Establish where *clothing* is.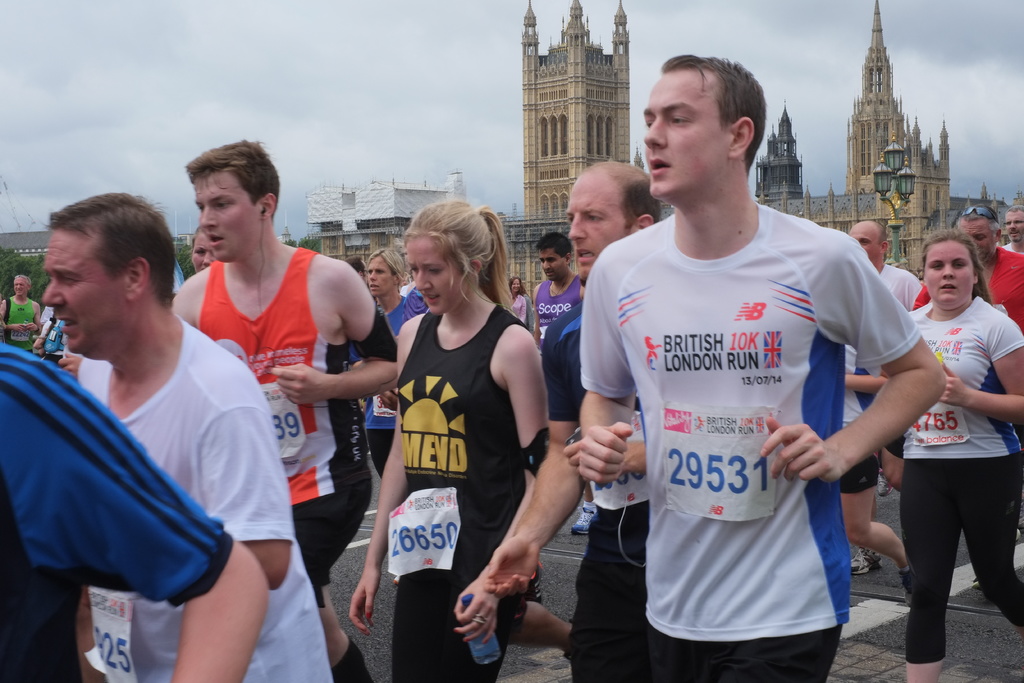
Established at <box>545,308,650,680</box>.
